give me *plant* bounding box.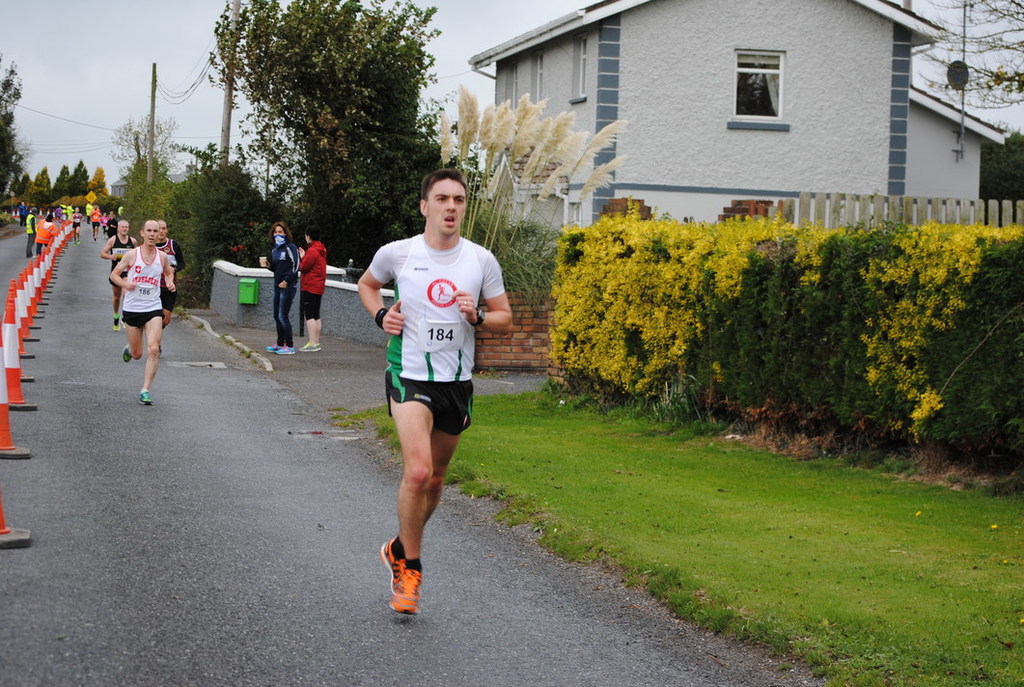
detection(490, 208, 554, 316).
